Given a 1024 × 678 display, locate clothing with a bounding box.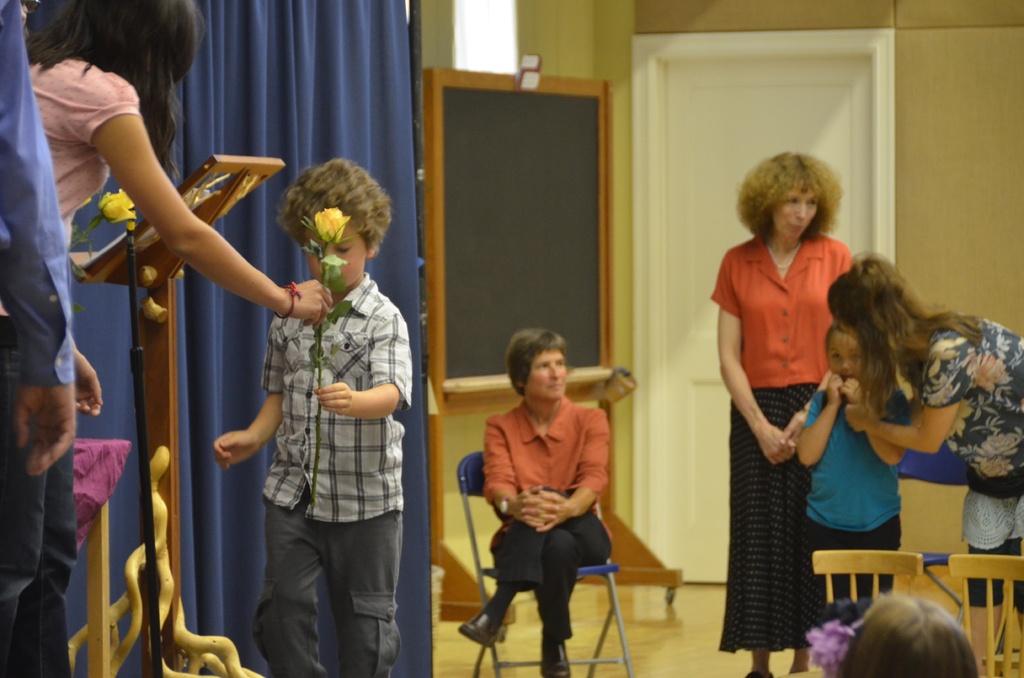
Located: Rect(705, 229, 871, 649).
